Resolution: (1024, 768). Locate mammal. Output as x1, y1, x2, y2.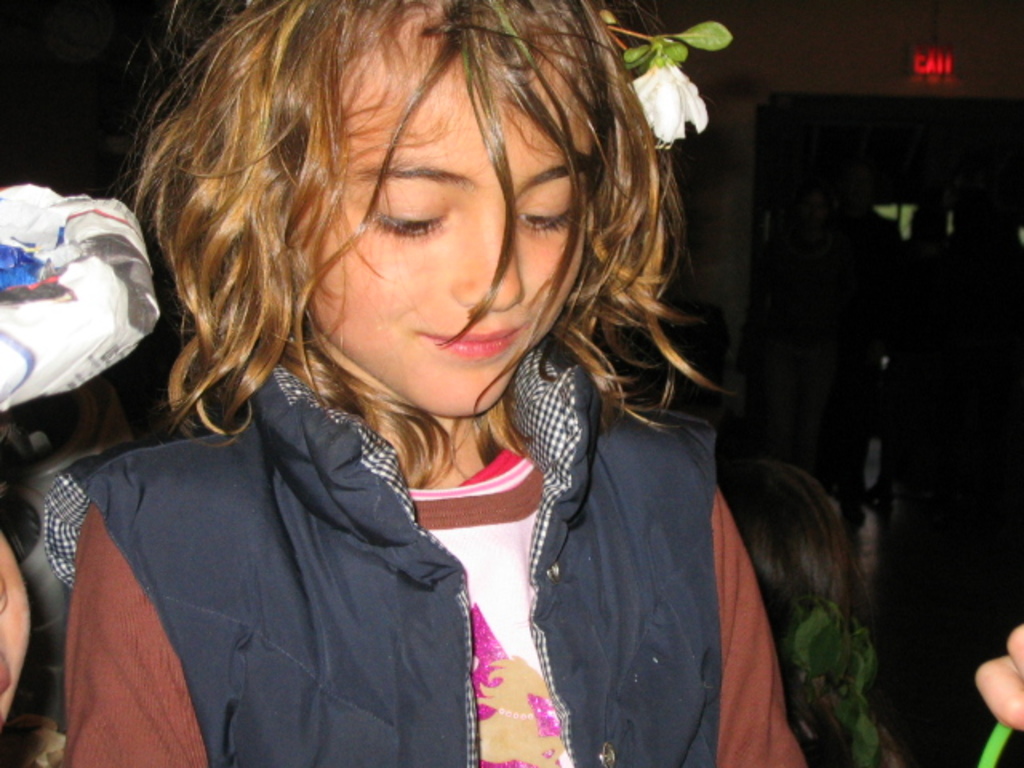
715, 454, 906, 766.
